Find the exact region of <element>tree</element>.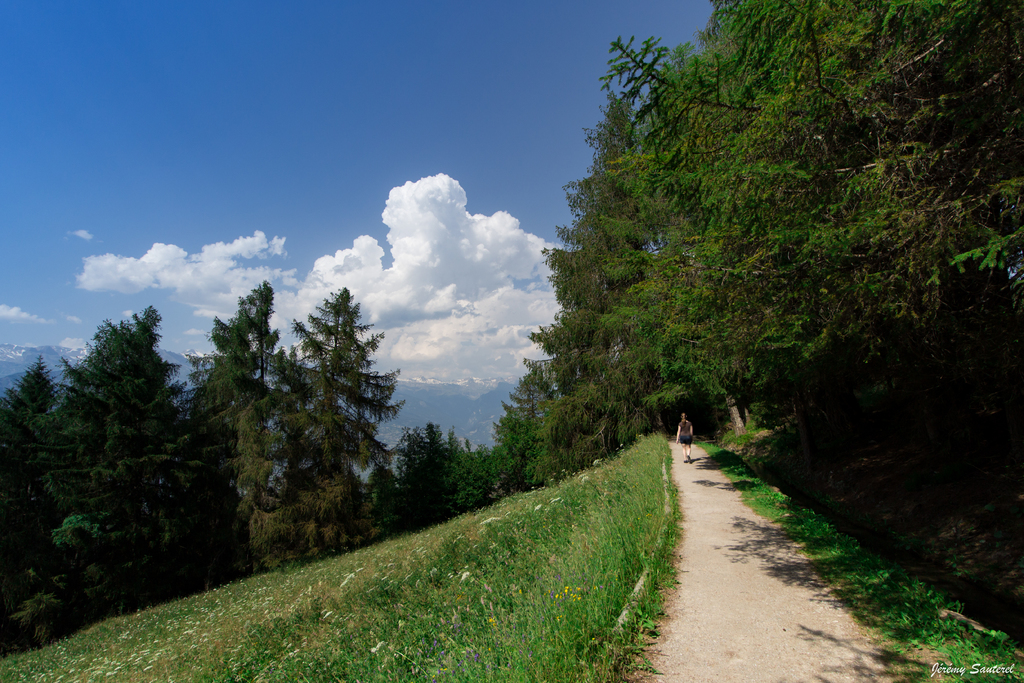
Exact region: left=288, top=283, right=393, bottom=532.
